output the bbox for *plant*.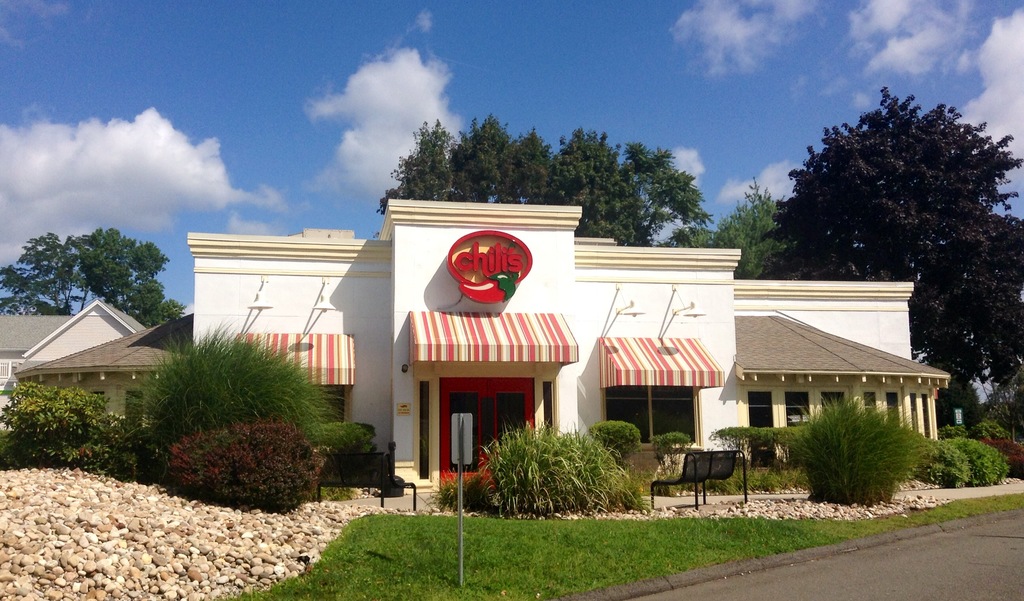
[left=655, top=430, right=685, bottom=485].
